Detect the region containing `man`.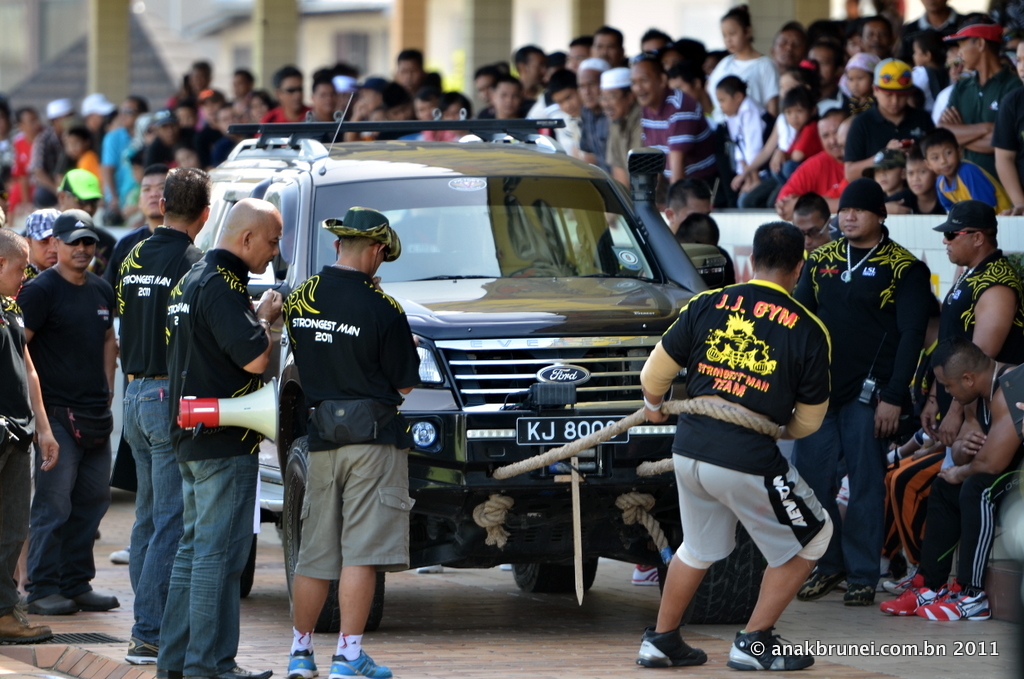
x1=789, y1=192, x2=822, y2=251.
